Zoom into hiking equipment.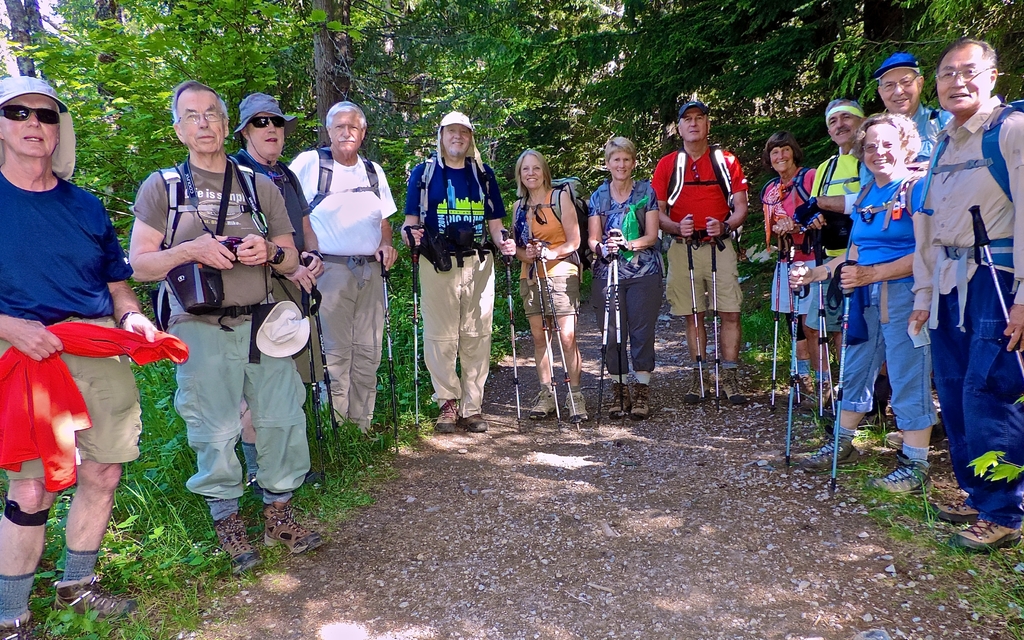
Zoom target: box=[969, 204, 1023, 373].
